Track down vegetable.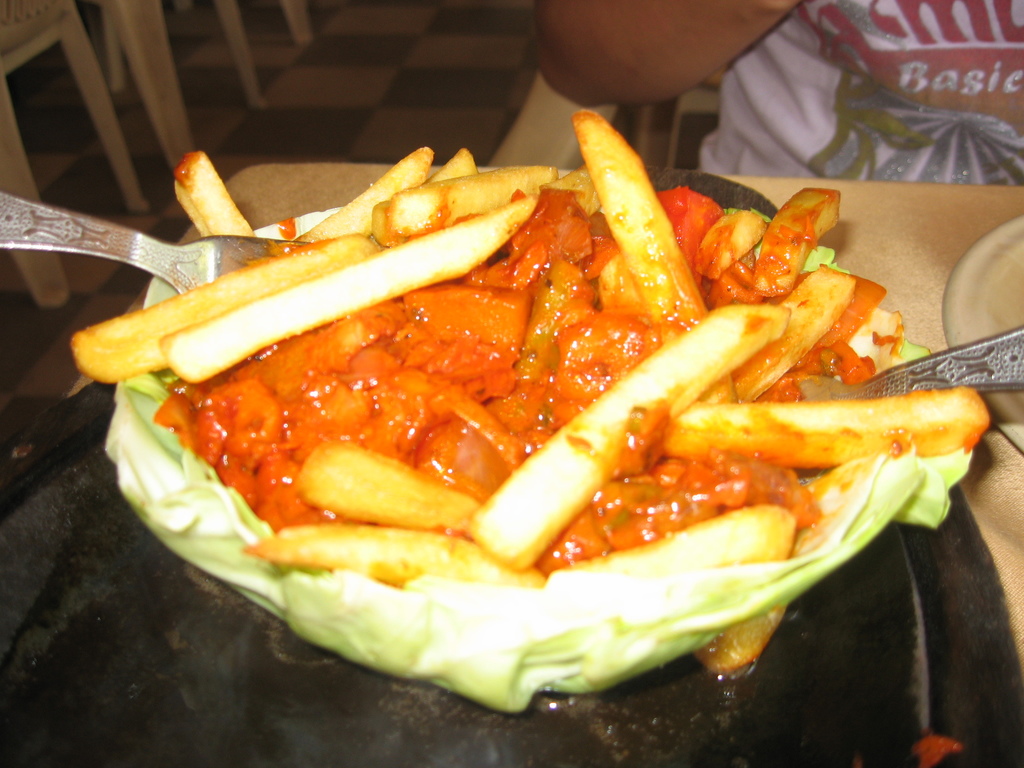
Tracked to box=[243, 523, 564, 588].
